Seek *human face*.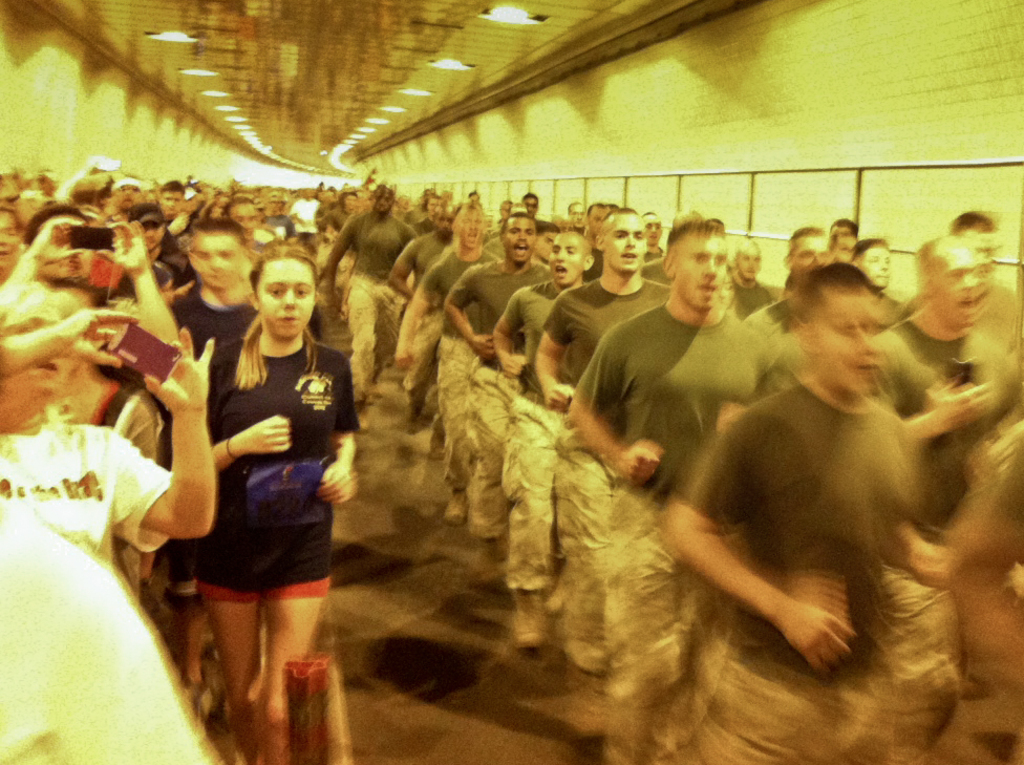
bbox=[861, 247, 889, 286].
